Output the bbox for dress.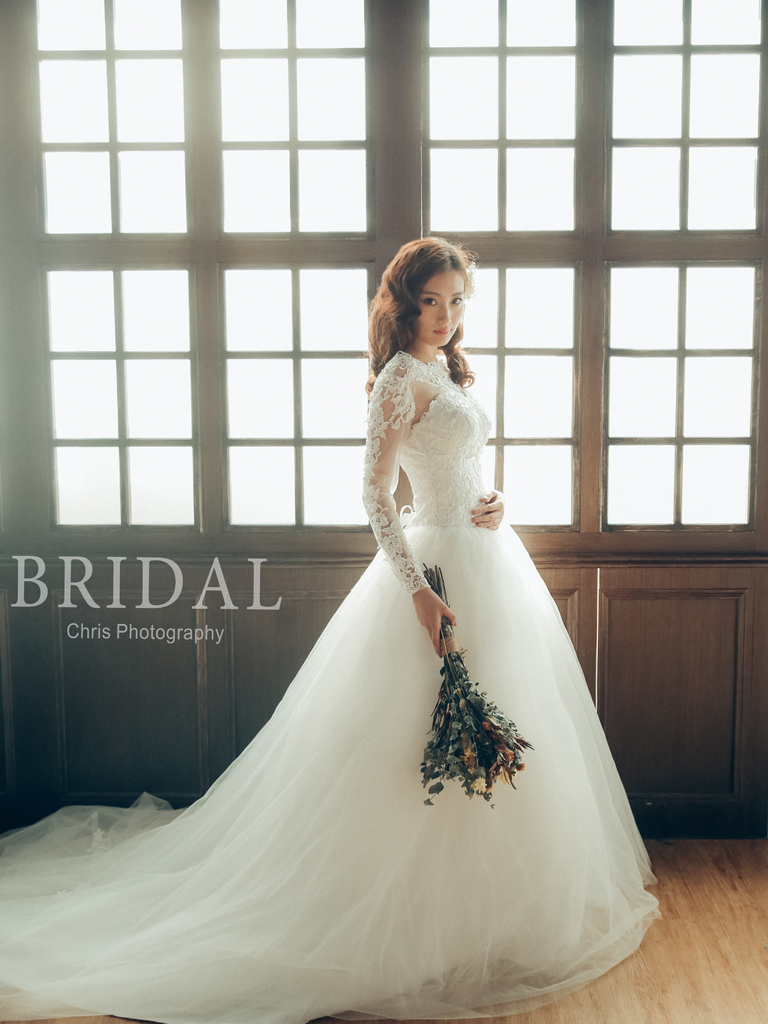
box(0, 354, 656, 1023).
